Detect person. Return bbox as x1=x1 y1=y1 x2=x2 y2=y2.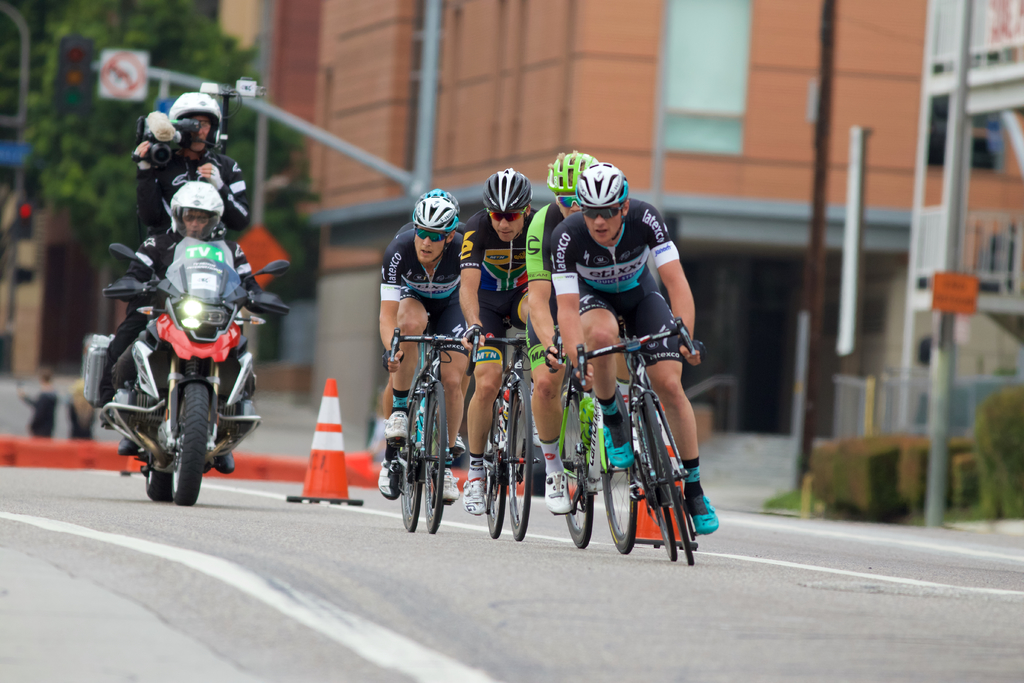
x1=101 y1=90 x2=250 y2=423.
